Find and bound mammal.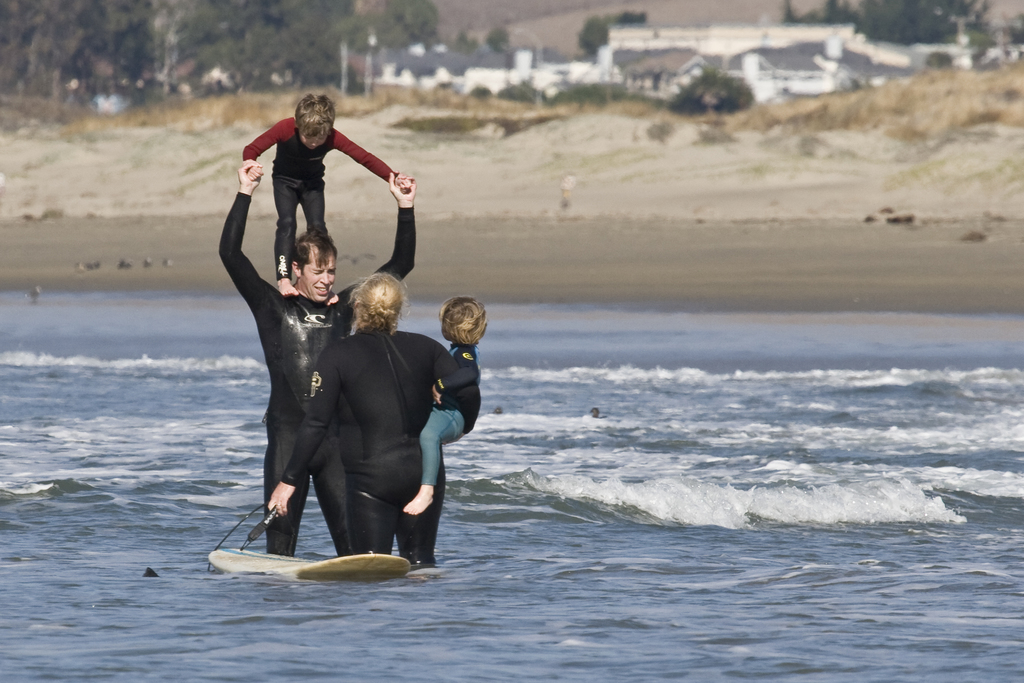
Bound: box=[403, 293, 491, 517].
